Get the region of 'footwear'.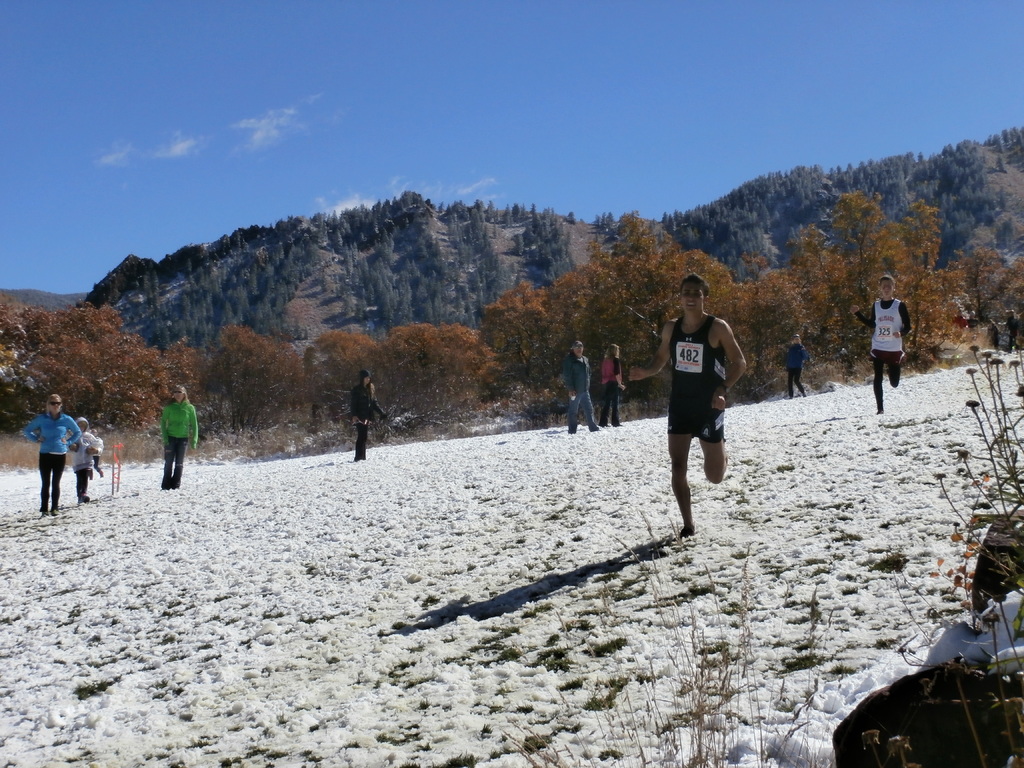
Rect(52, 509, 55, 515).
